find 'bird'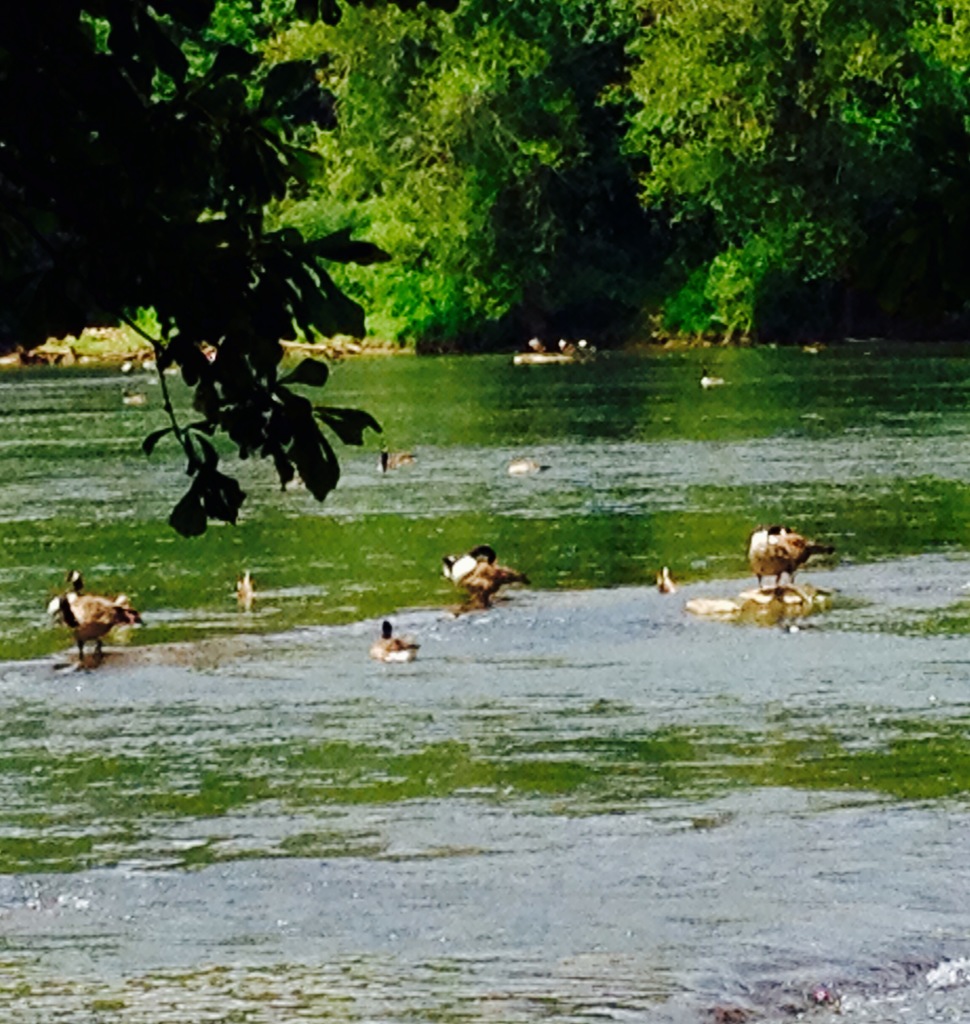
locate(48, 566, 143, 664)
